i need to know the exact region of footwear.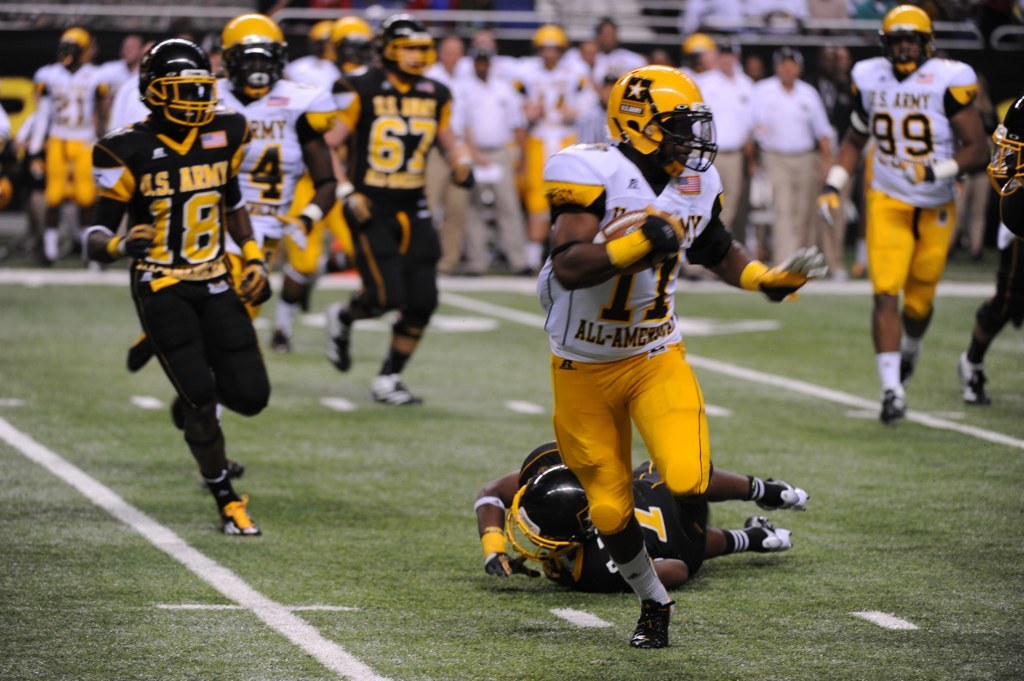
Region: [965,358,987,400].
